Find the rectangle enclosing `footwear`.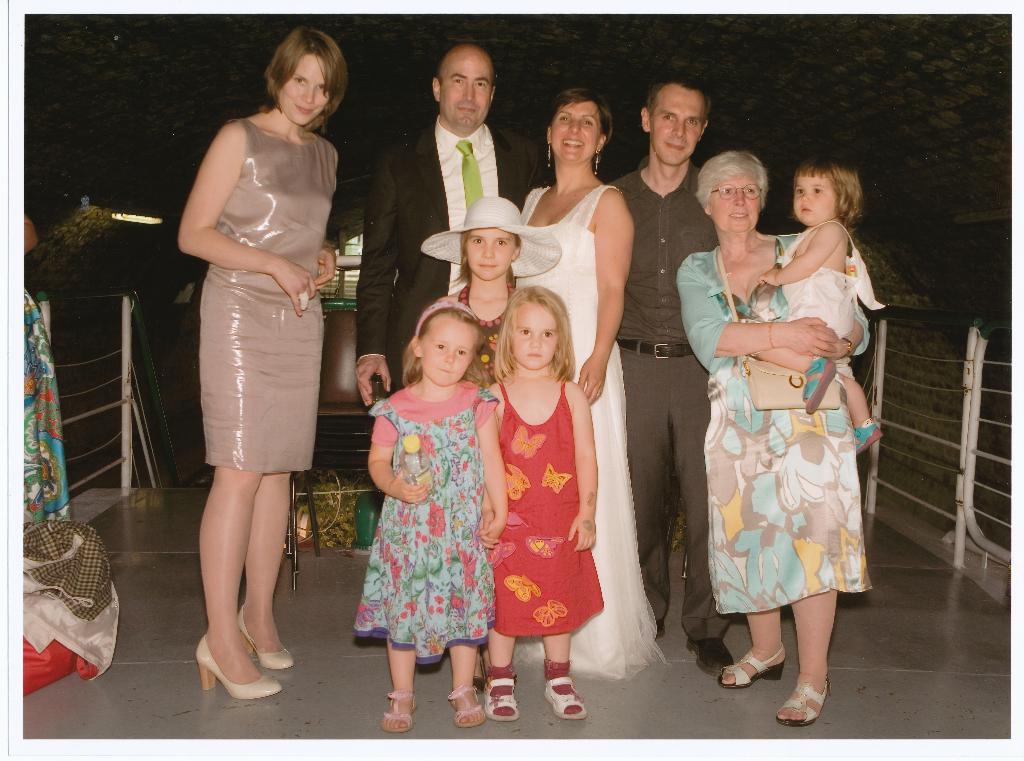
{"x1": 229, "y1": 606, "x2": 294, "y2": 671}.
